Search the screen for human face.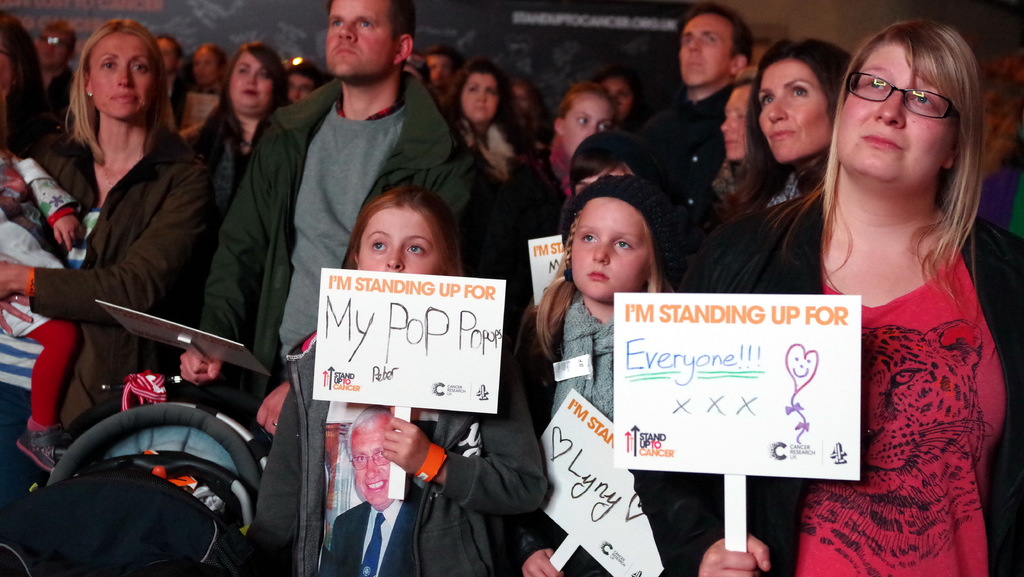
Found at bbox=[27, 26, 72, 69].
